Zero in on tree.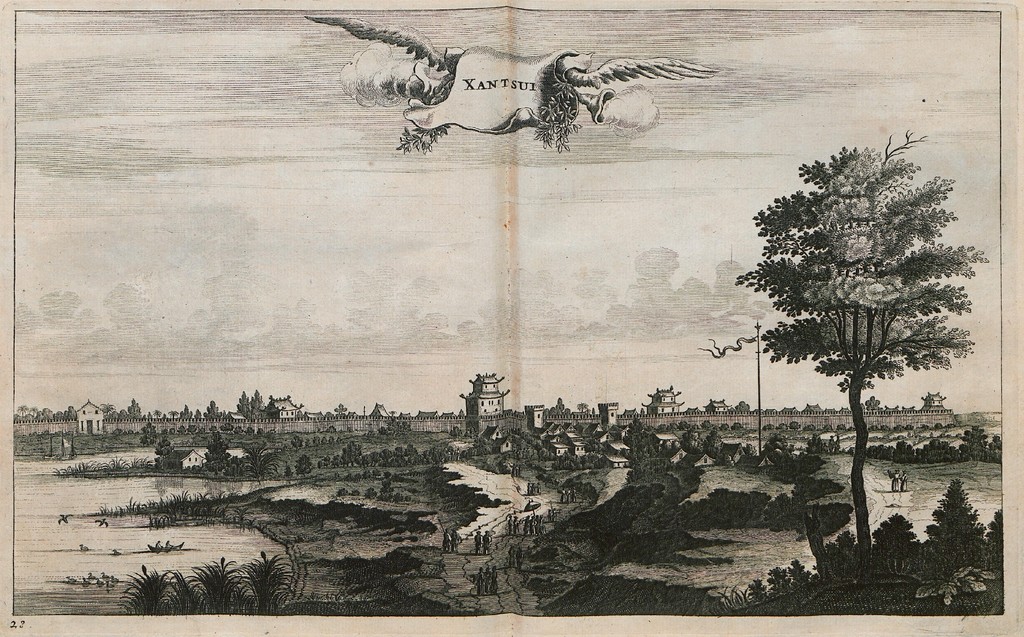
Zeroed in: 388/414/414/439.
